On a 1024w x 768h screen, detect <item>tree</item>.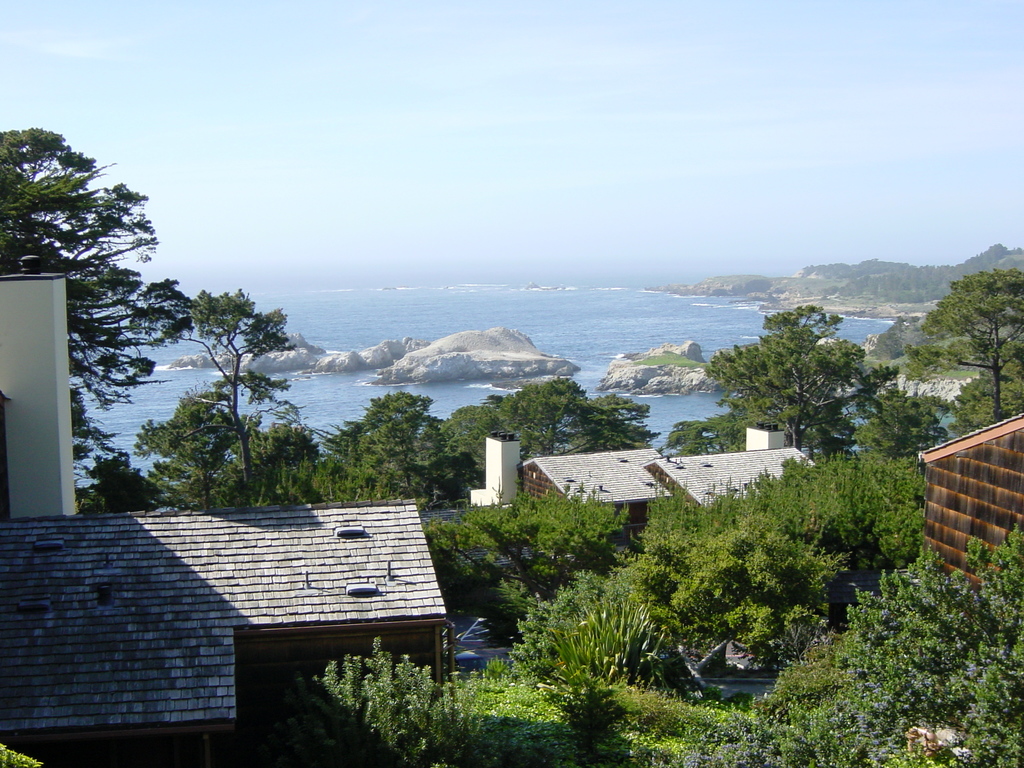
region(0, 124, 190, 458).
